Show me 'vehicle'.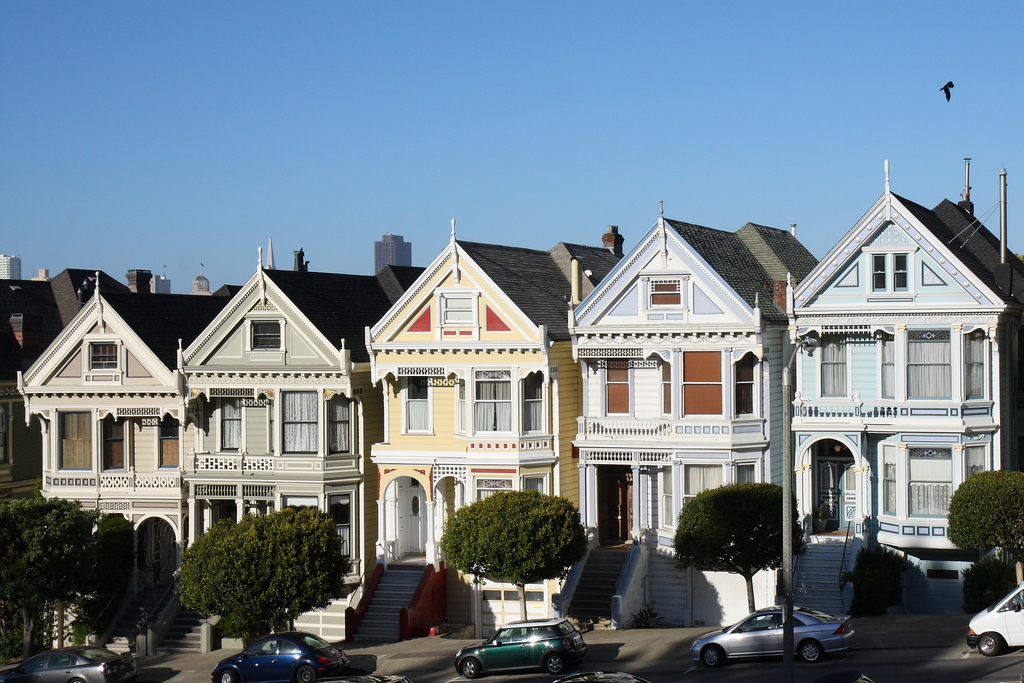
'vehicle' is here: (708,606,866,663).
